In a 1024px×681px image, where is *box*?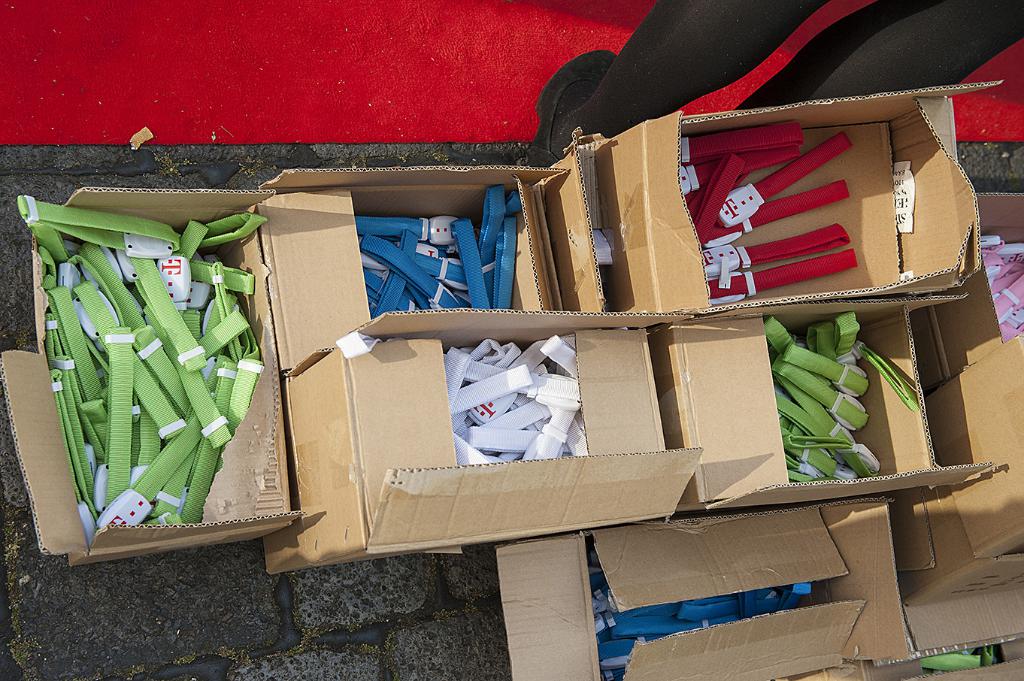
(649,102,1005,371).
